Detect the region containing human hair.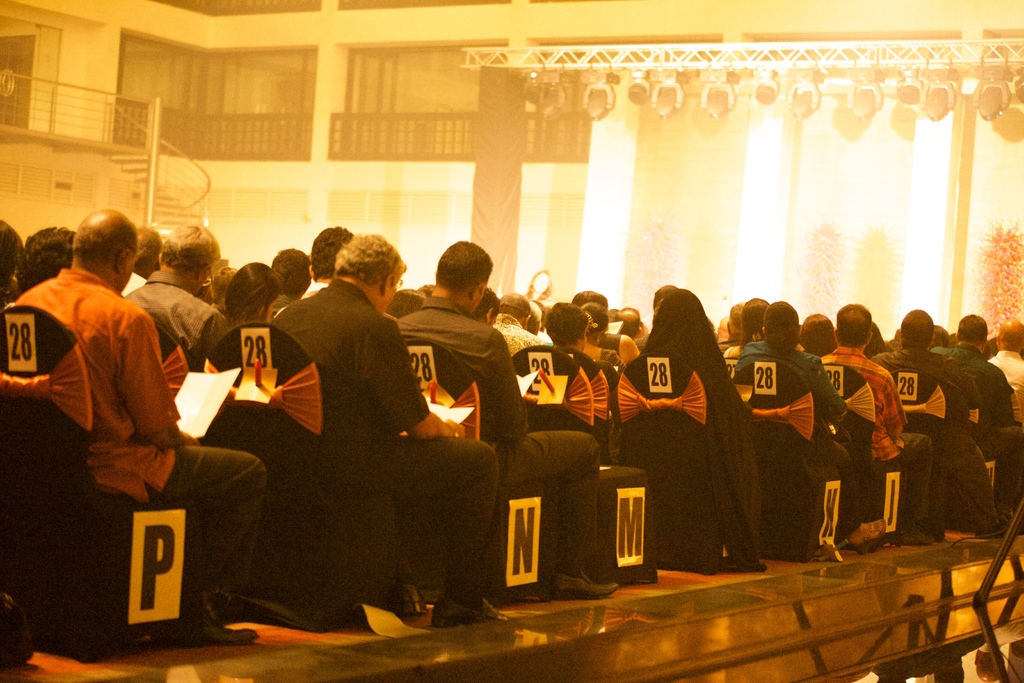
x1=385, y1=288, x2=424, y2=317.
